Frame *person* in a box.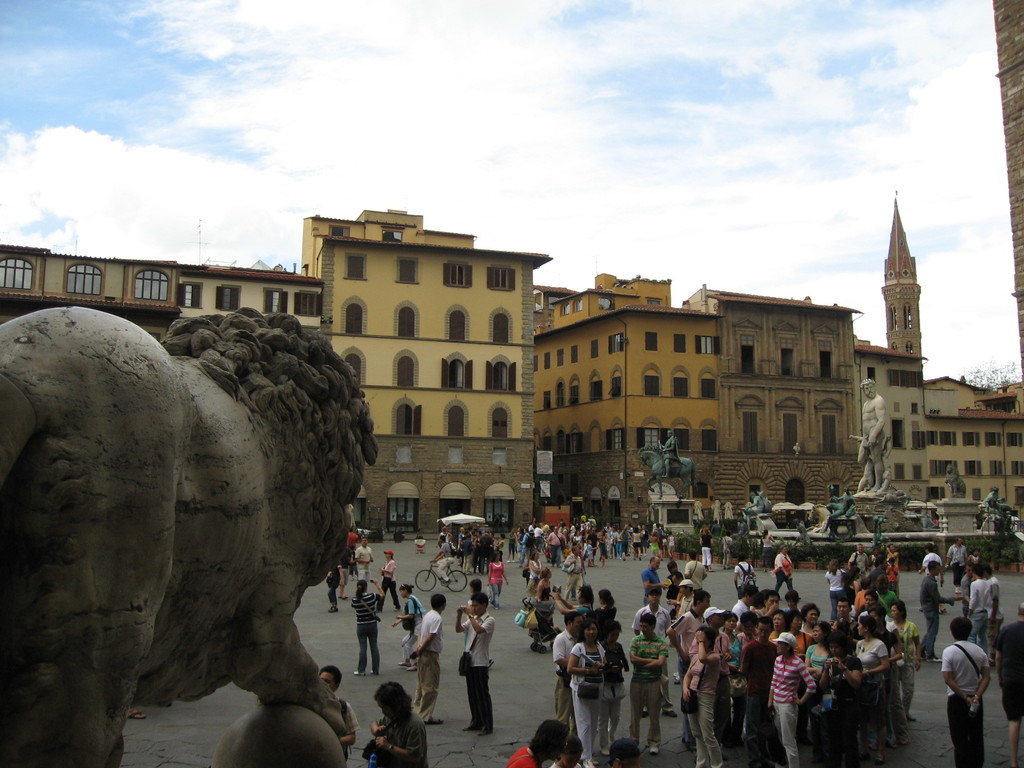
(347,538,352,564).
